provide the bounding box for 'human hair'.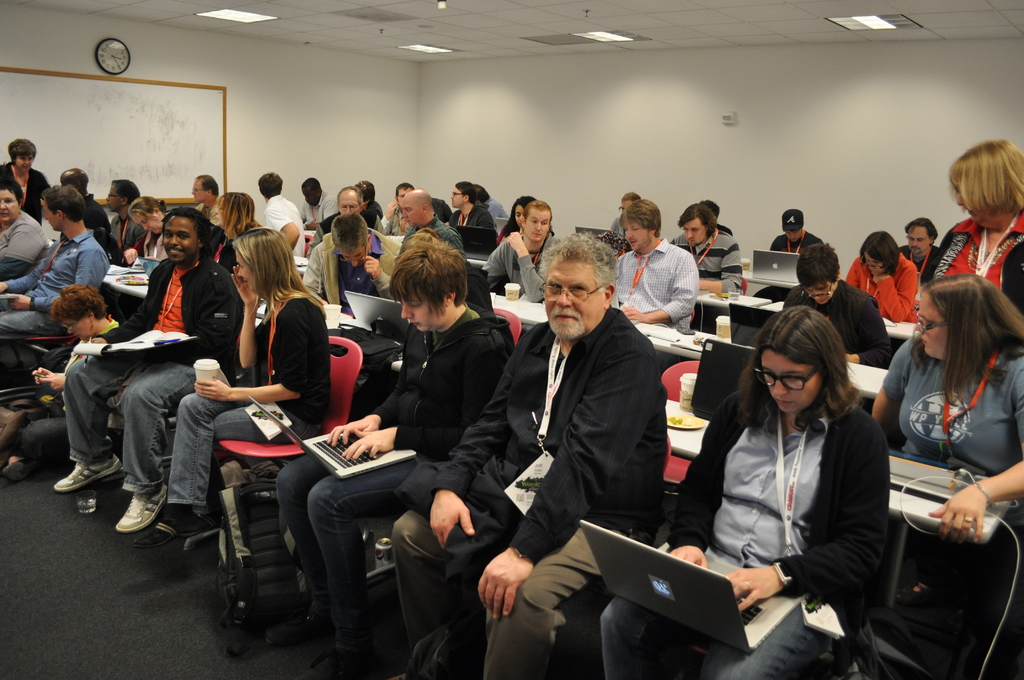
<box>625,200,663,230</box>.
